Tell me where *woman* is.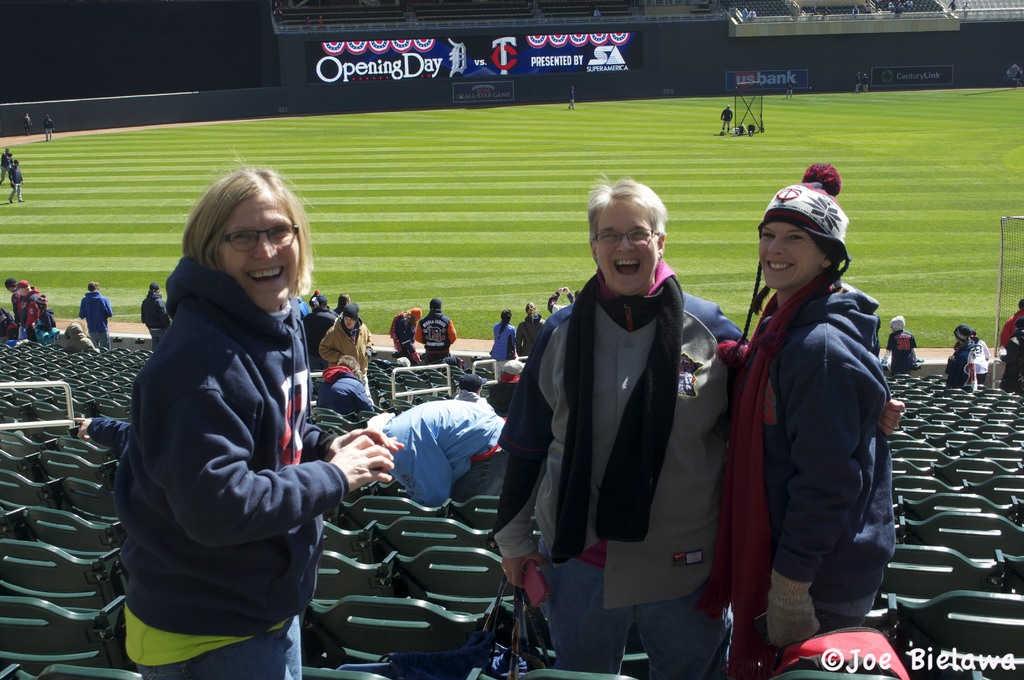
*woman* is at box=[117, 156, 394, 679].
